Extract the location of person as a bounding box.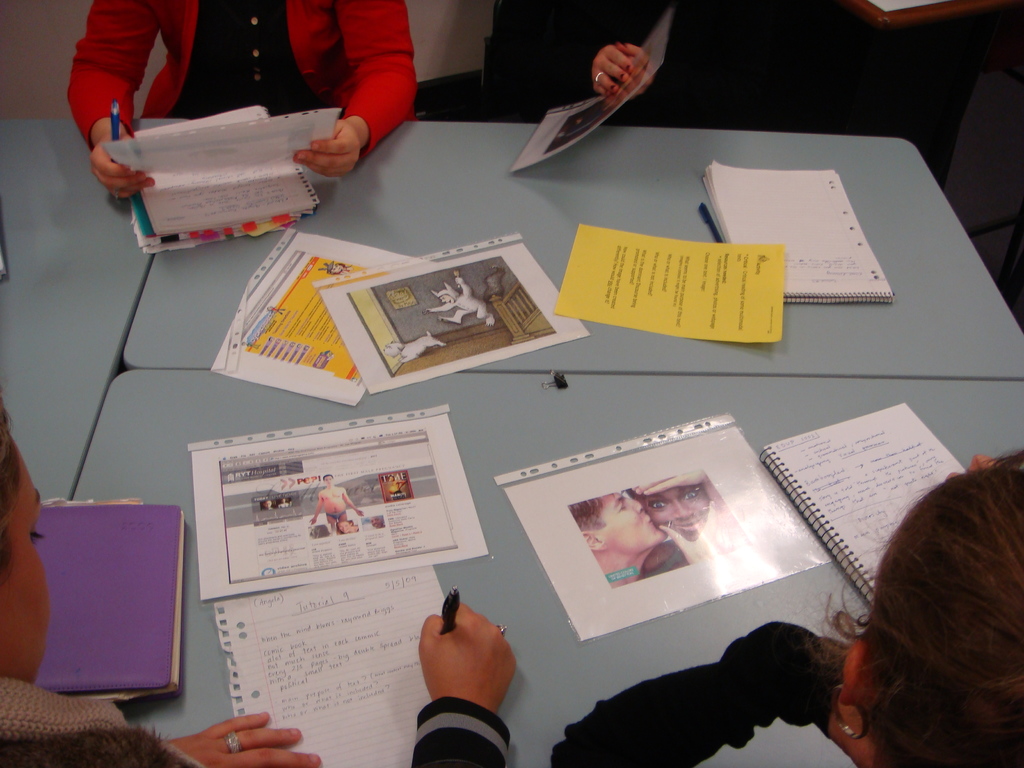
pyautogui.locateOnScreen(549, 452, 1023, 767).
